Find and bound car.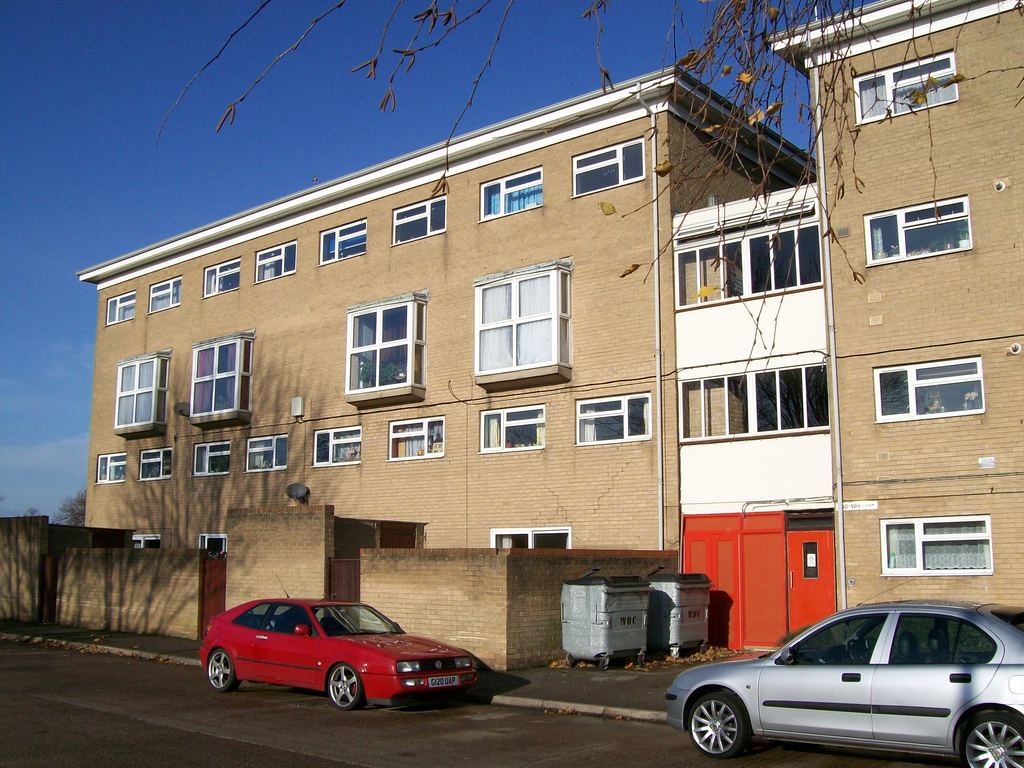
Bound: Rect(200, 589, 513, 714).
